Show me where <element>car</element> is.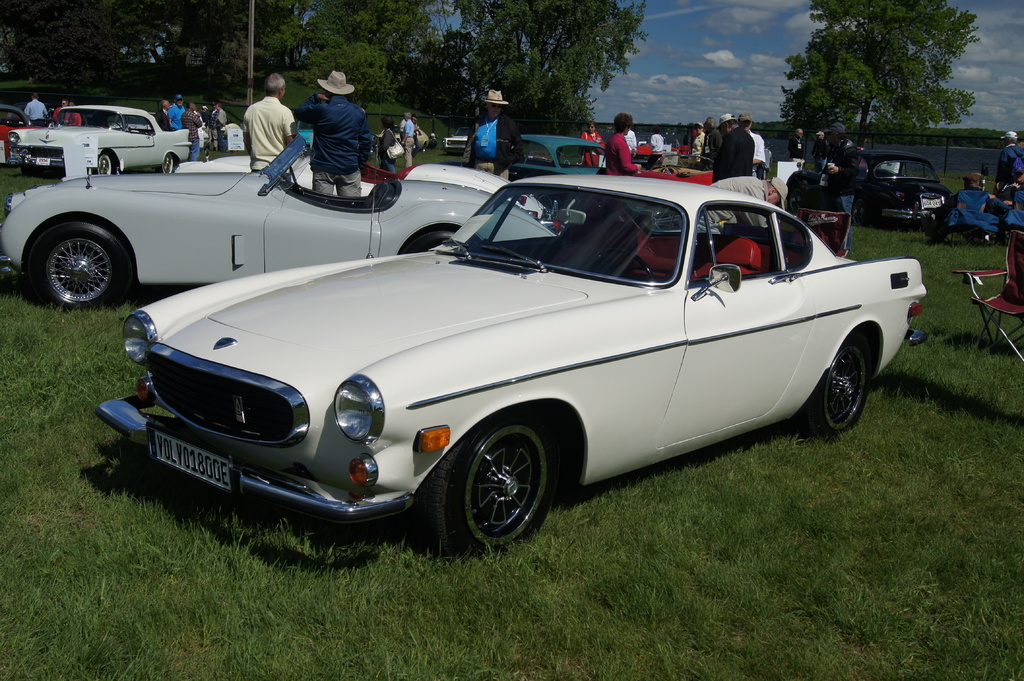
<element>car</element> is at 7, 104, 196, 175.
